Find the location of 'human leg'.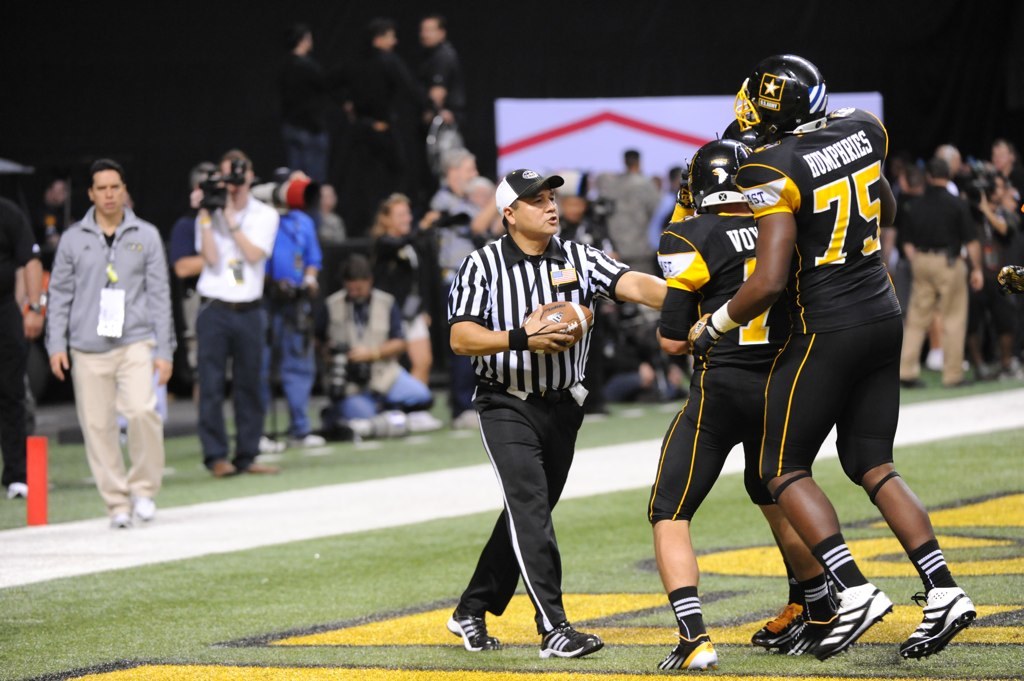
Location: <bbox>118, 343, 162, 520</bbox>.
